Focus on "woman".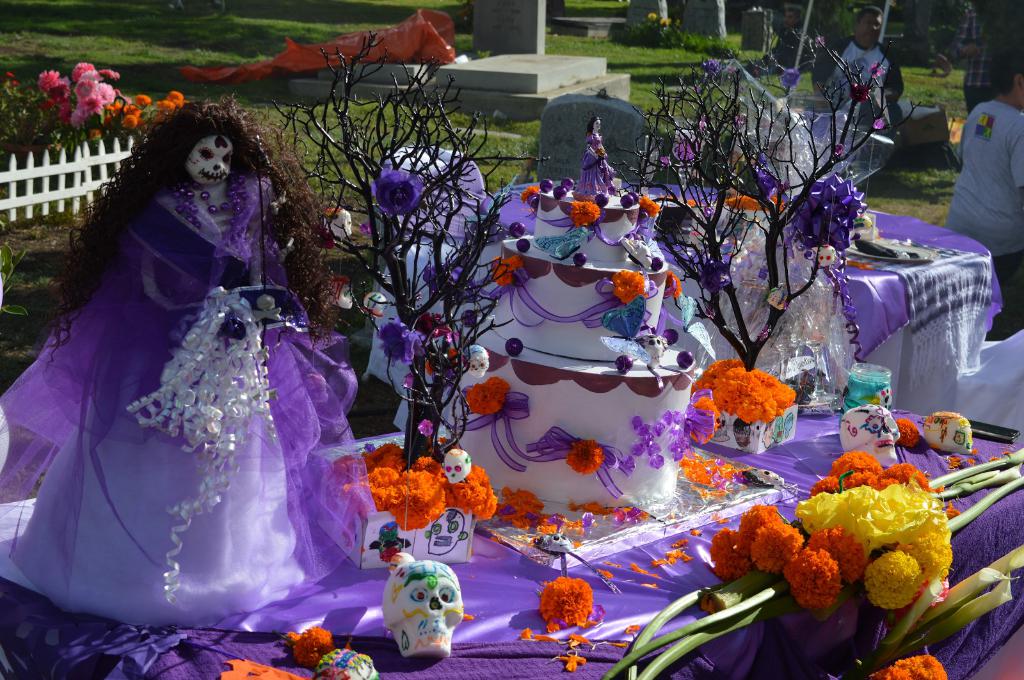
Focused at detection(13, 91, 363, 651).
